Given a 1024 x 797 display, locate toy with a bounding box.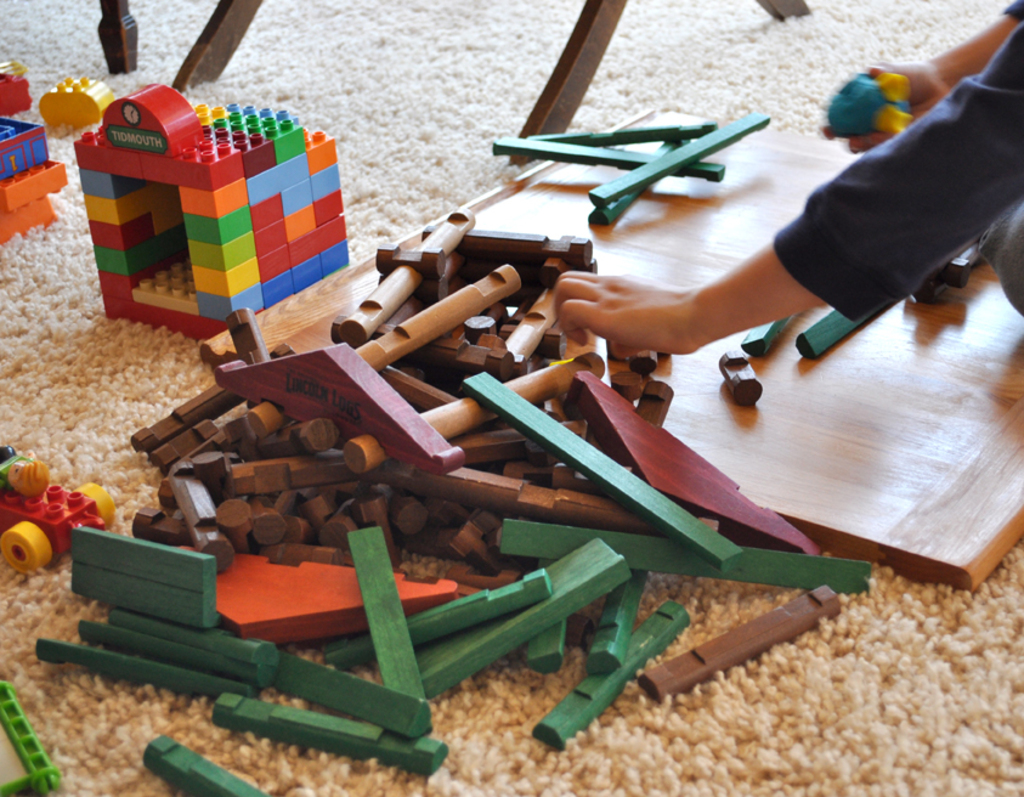
Located: l=35, t=75, r=115, b=124.
